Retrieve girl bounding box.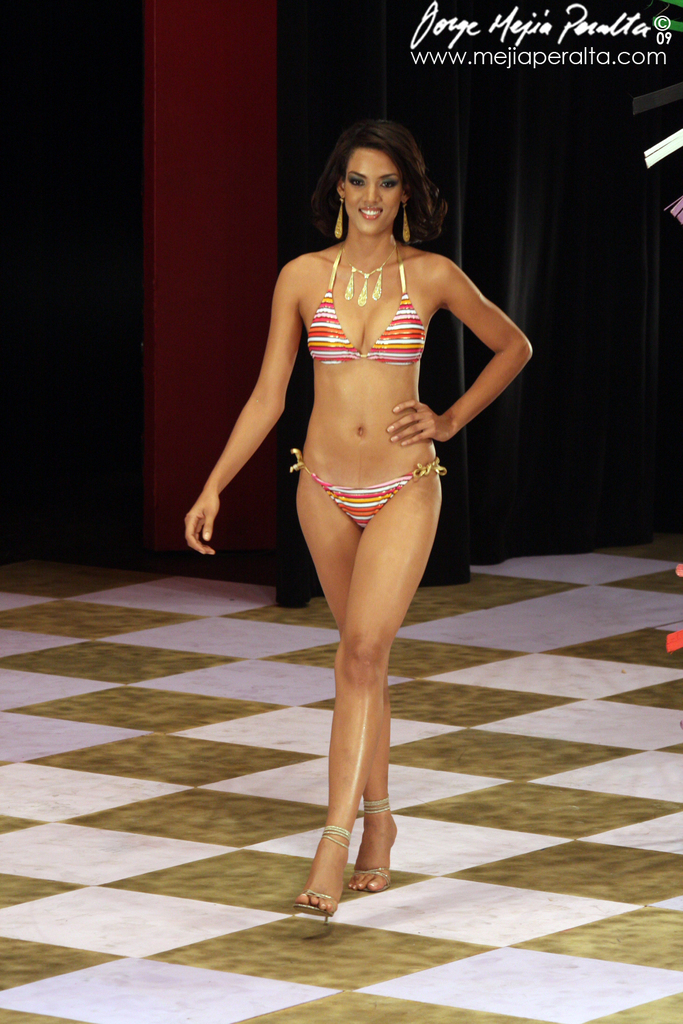
Bounding box: rect(181, 116, 535, 924).
